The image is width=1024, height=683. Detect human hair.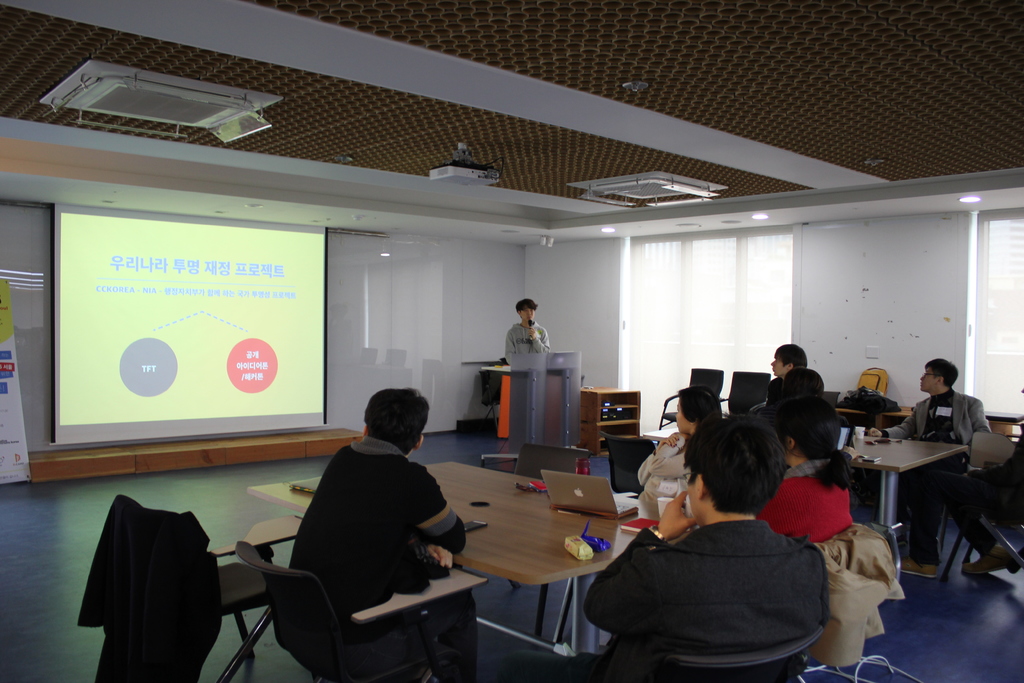
Detection: box=[778, 368, 821, 404].
